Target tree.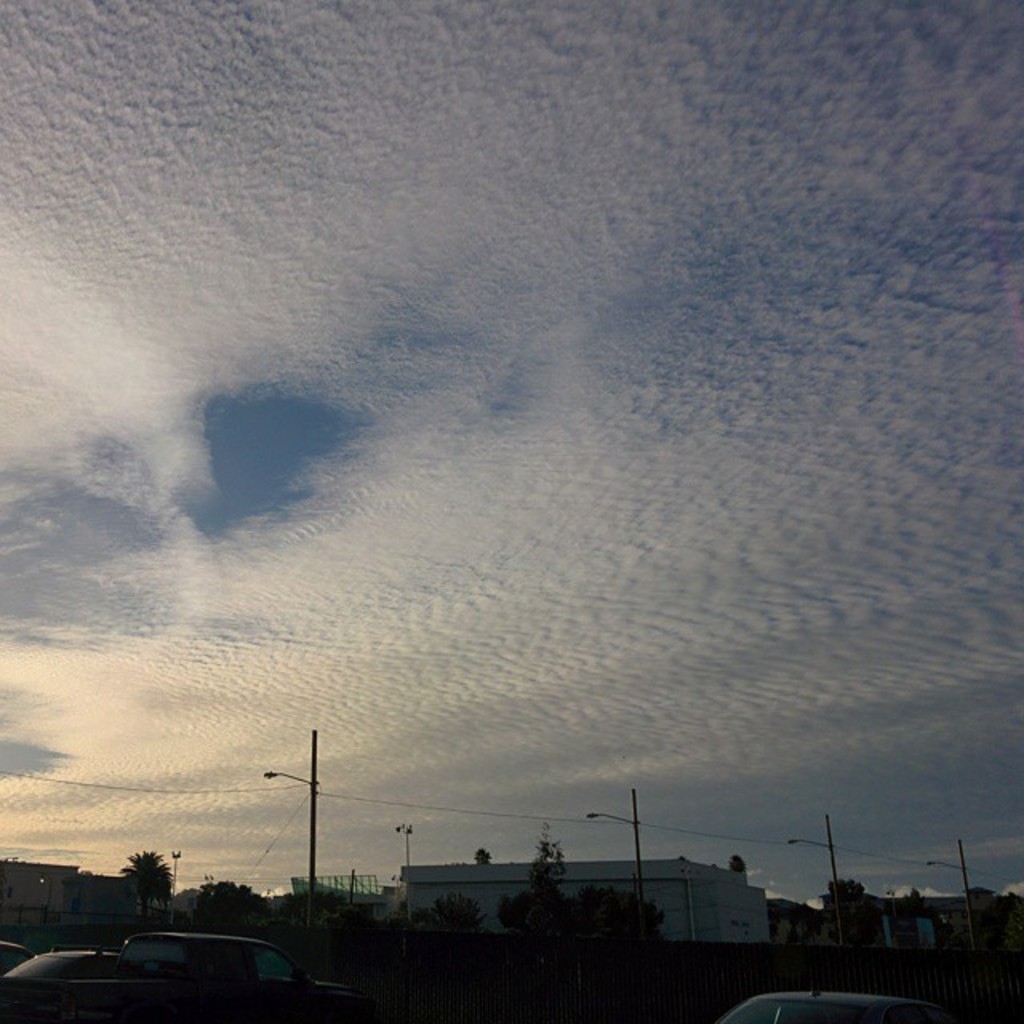
Target region: [114,850,176,915].
